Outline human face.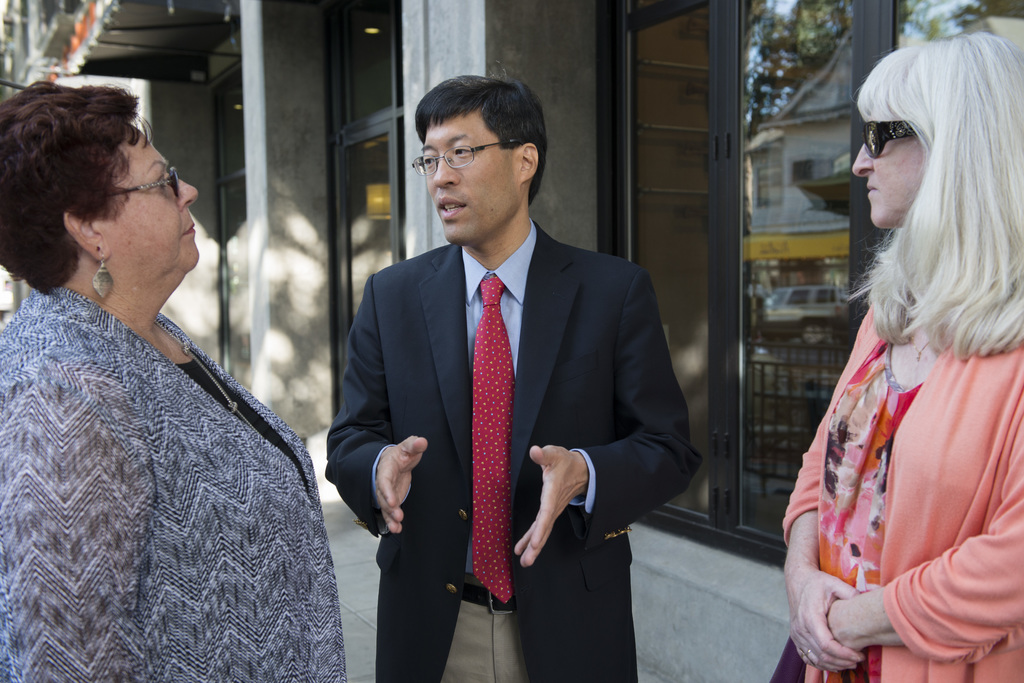
Outline: box=[852, 116, 924, 223].
